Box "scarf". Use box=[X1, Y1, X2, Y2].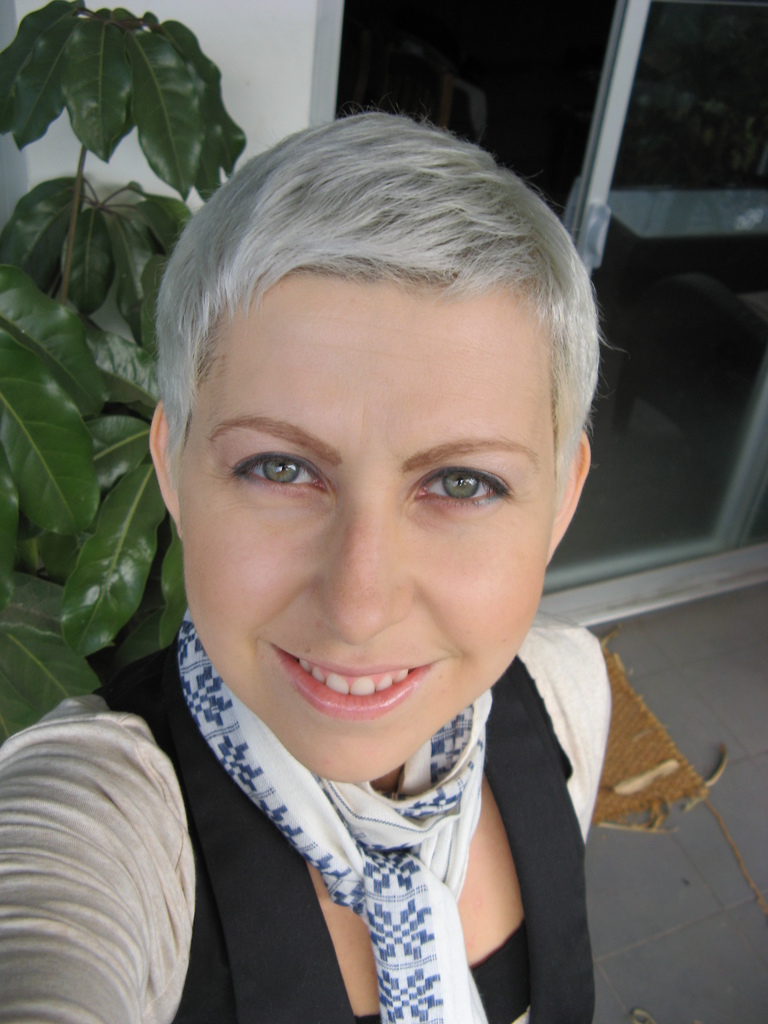
box=[175, 607, 502, 1023].
